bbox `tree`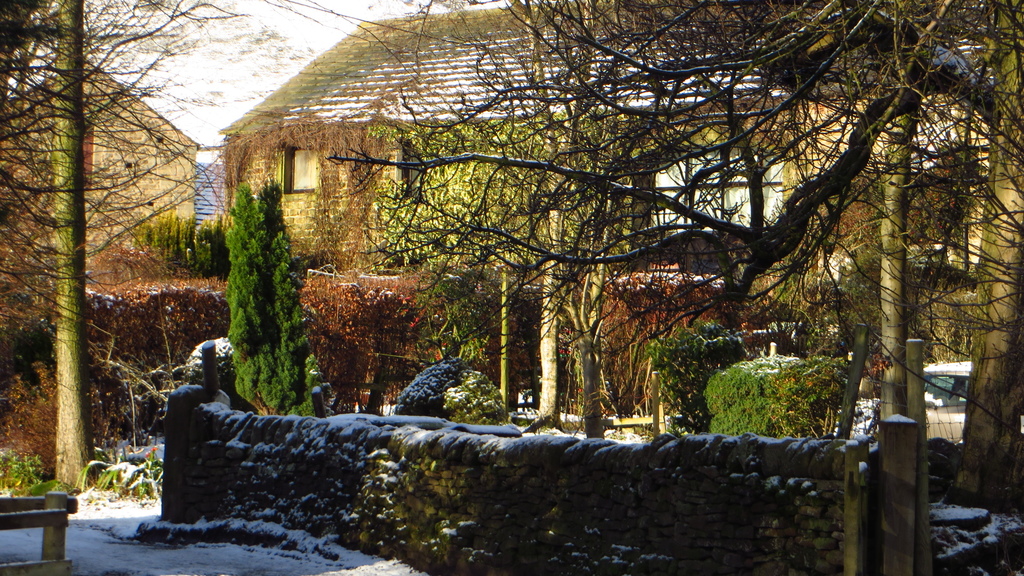
(0,0,301,499)
